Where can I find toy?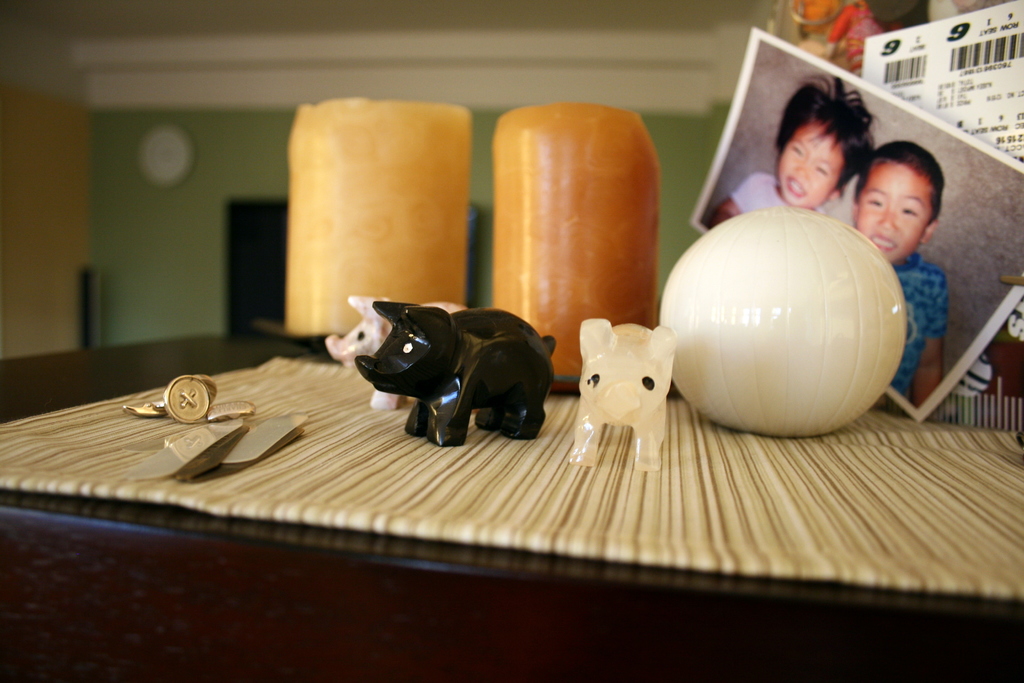
You can find it at [x1=565, y1=315, x2=673, y2=473].
